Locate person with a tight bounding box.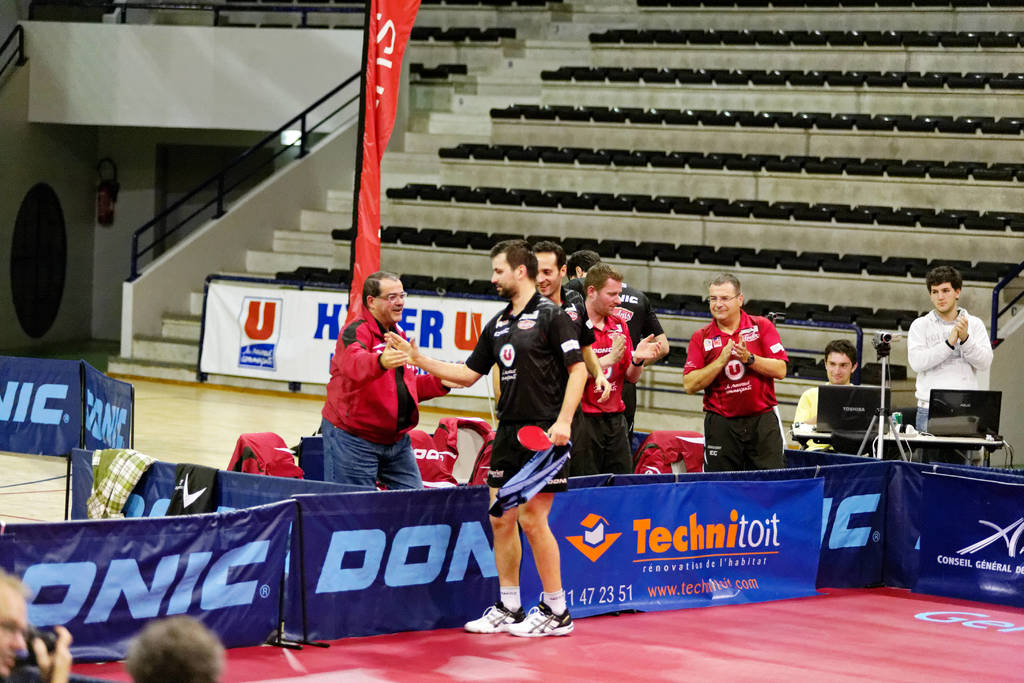
<region>0, 565, 75, 682</region>.
